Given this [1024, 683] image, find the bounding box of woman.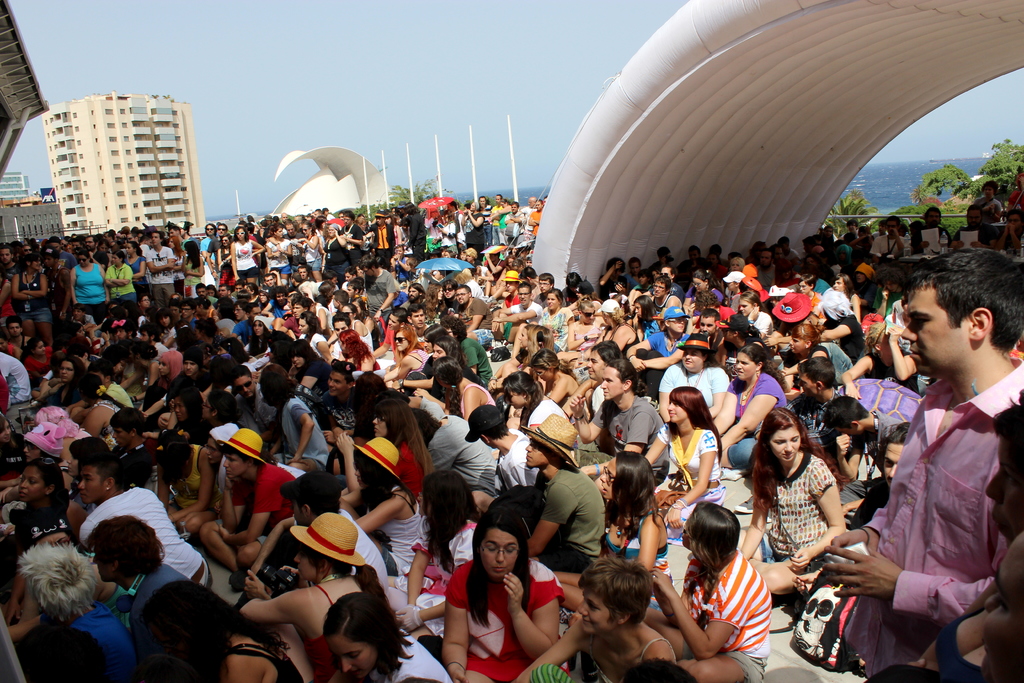
crop(324, 593, 451, 682).
